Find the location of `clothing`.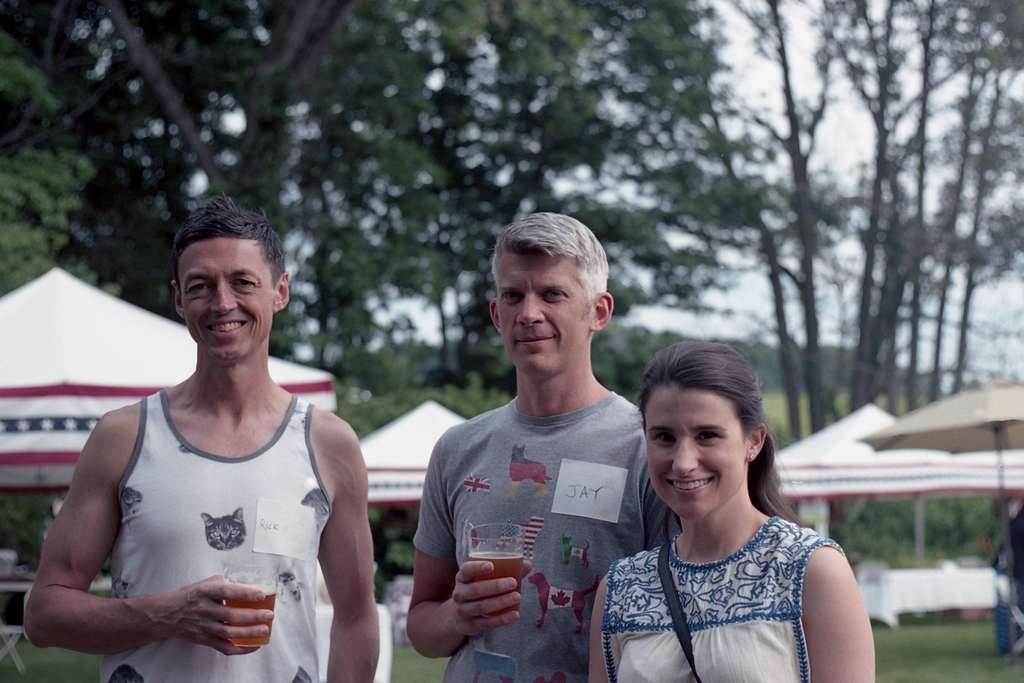
Location: {"x1": 98, "y1": 395, "x2": 333, "y2": 682}.
